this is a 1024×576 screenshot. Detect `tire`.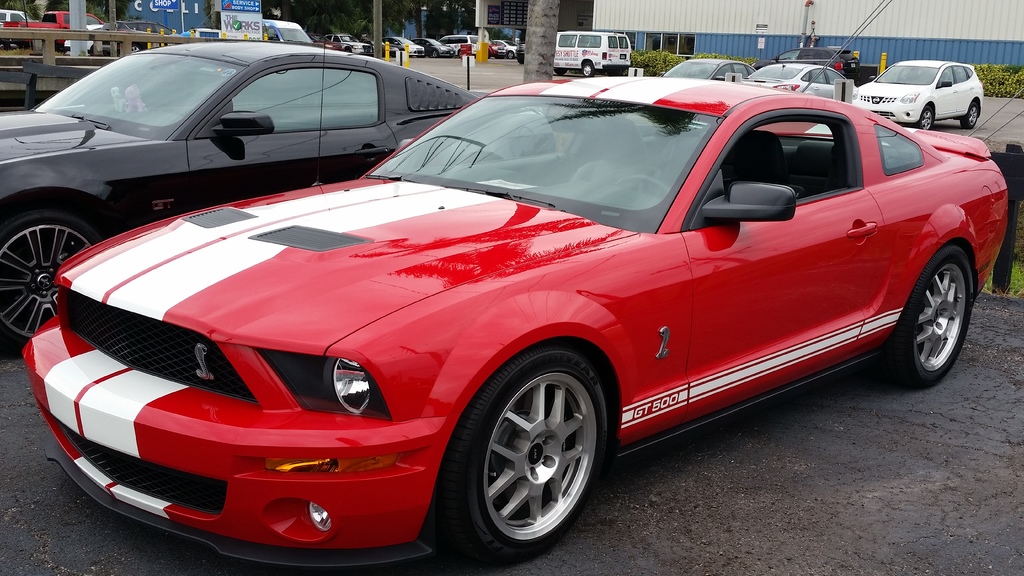
bbox=[0, 207, 101, 352].
